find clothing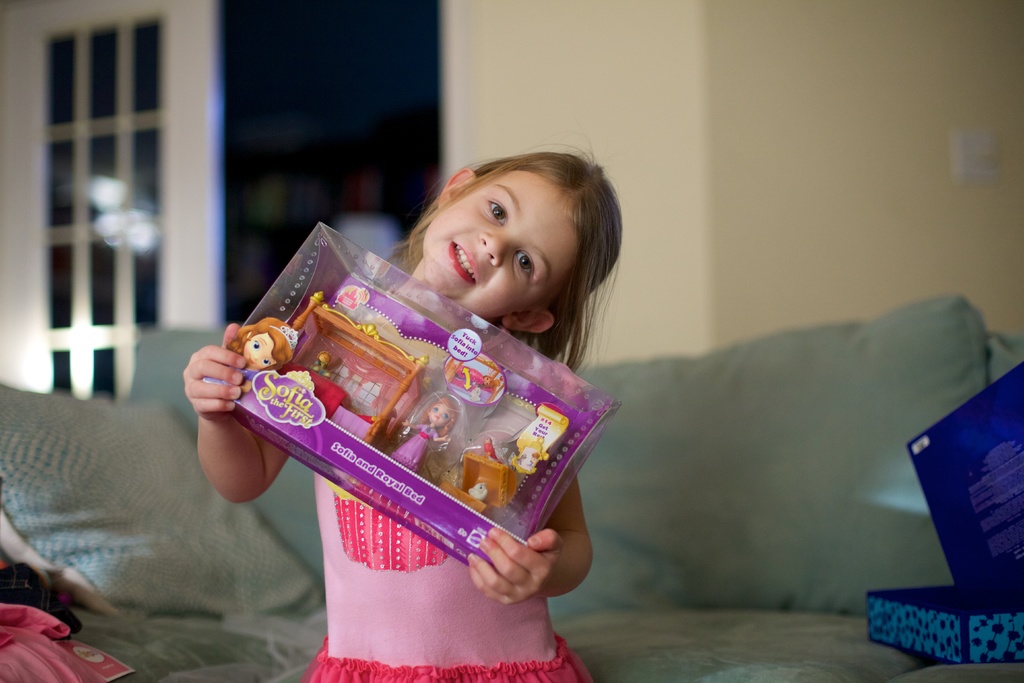
{"left": 294, "top": 467, "right": 600, "bottom": 682}
